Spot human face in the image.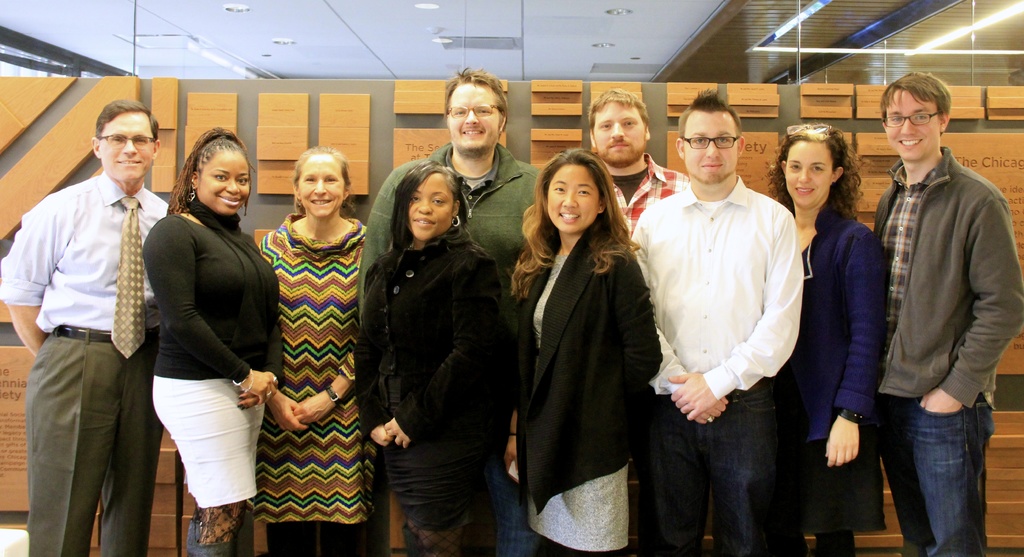
human face found at bbox=(886, 90, 945, 161).
